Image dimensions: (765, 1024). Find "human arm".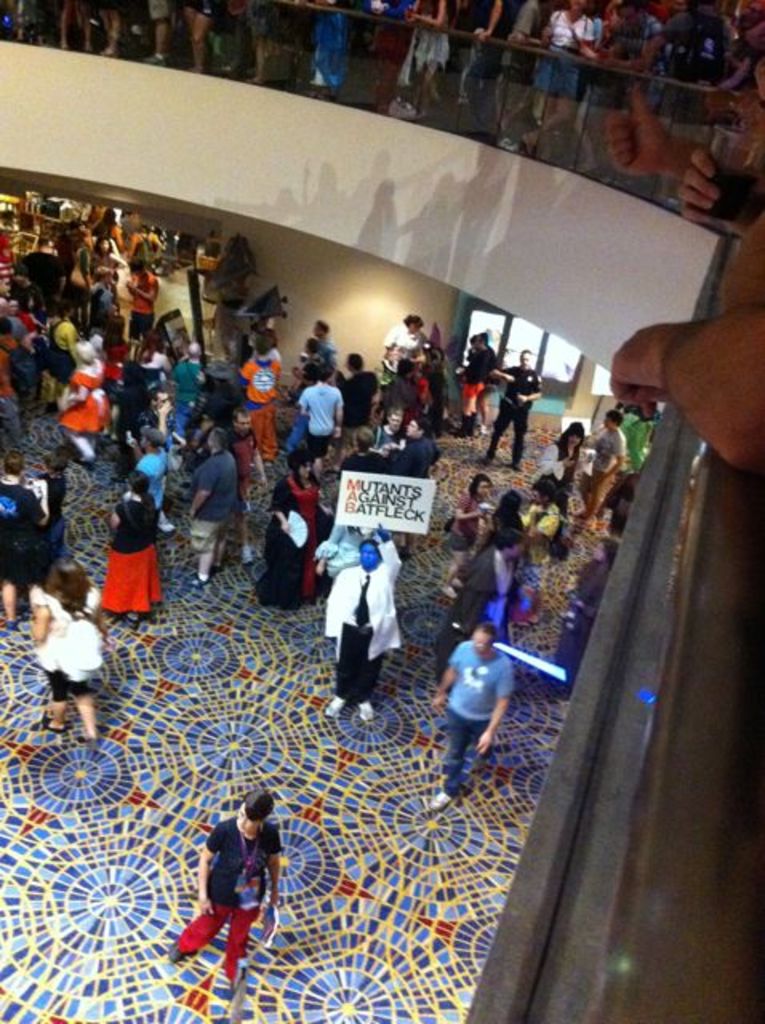
Rect(600, 283, 759, 456).
